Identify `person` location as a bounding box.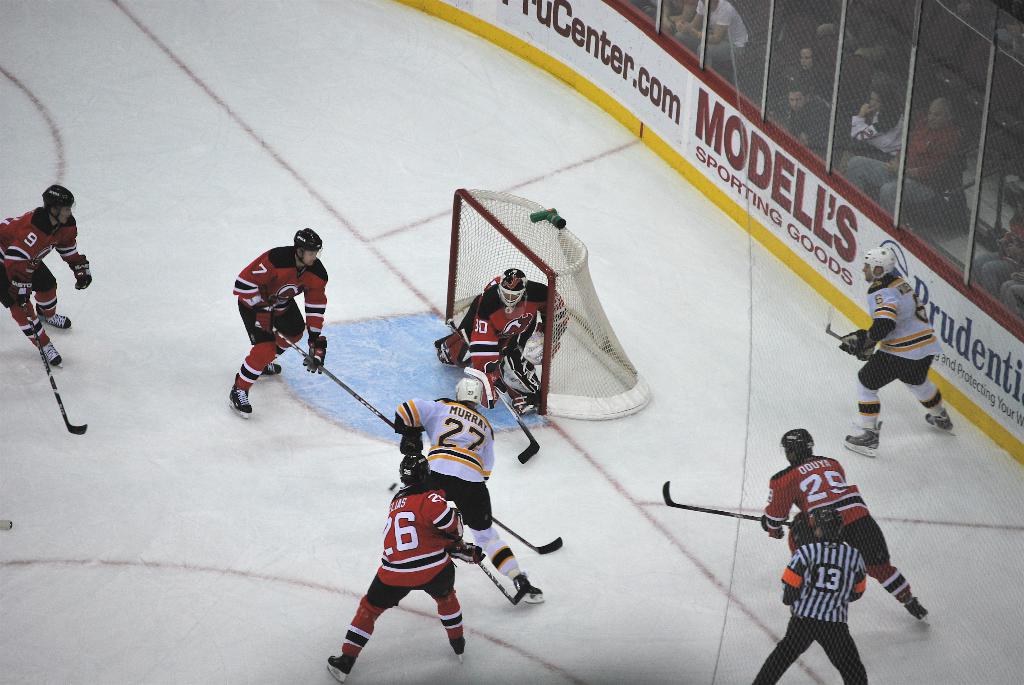
(left=426, top=248, right=564, bottom=389).
